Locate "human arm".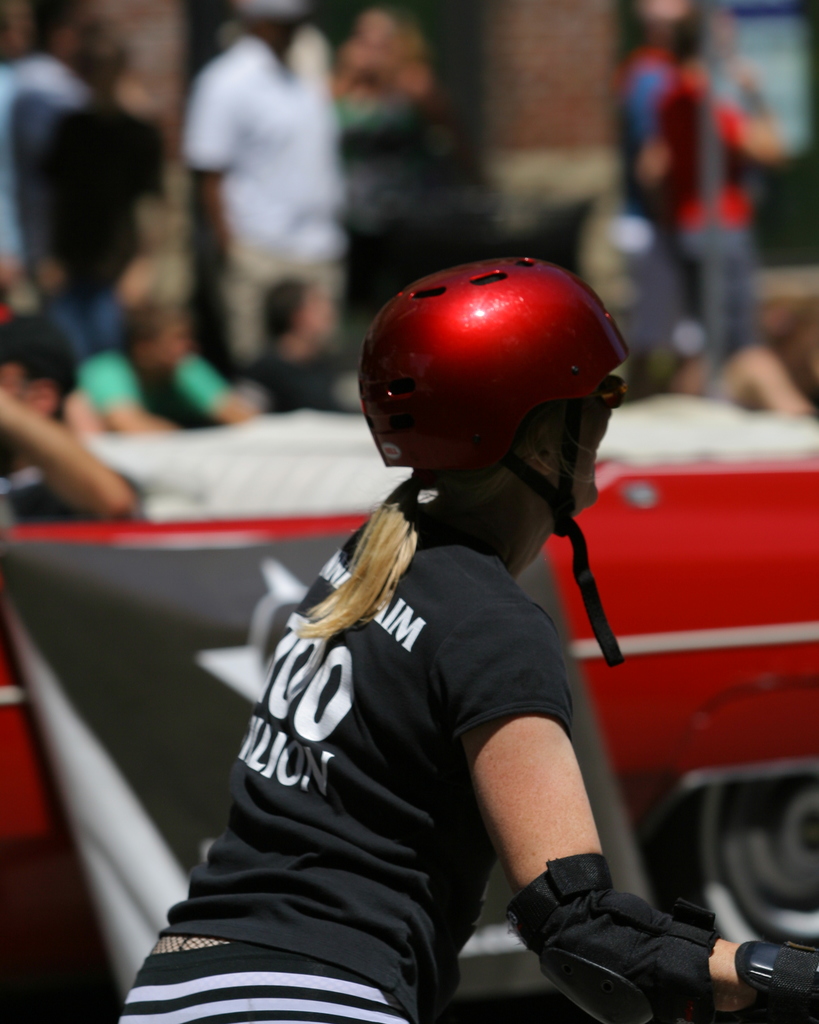
Bounding box: 0, 382, 138, 522.
